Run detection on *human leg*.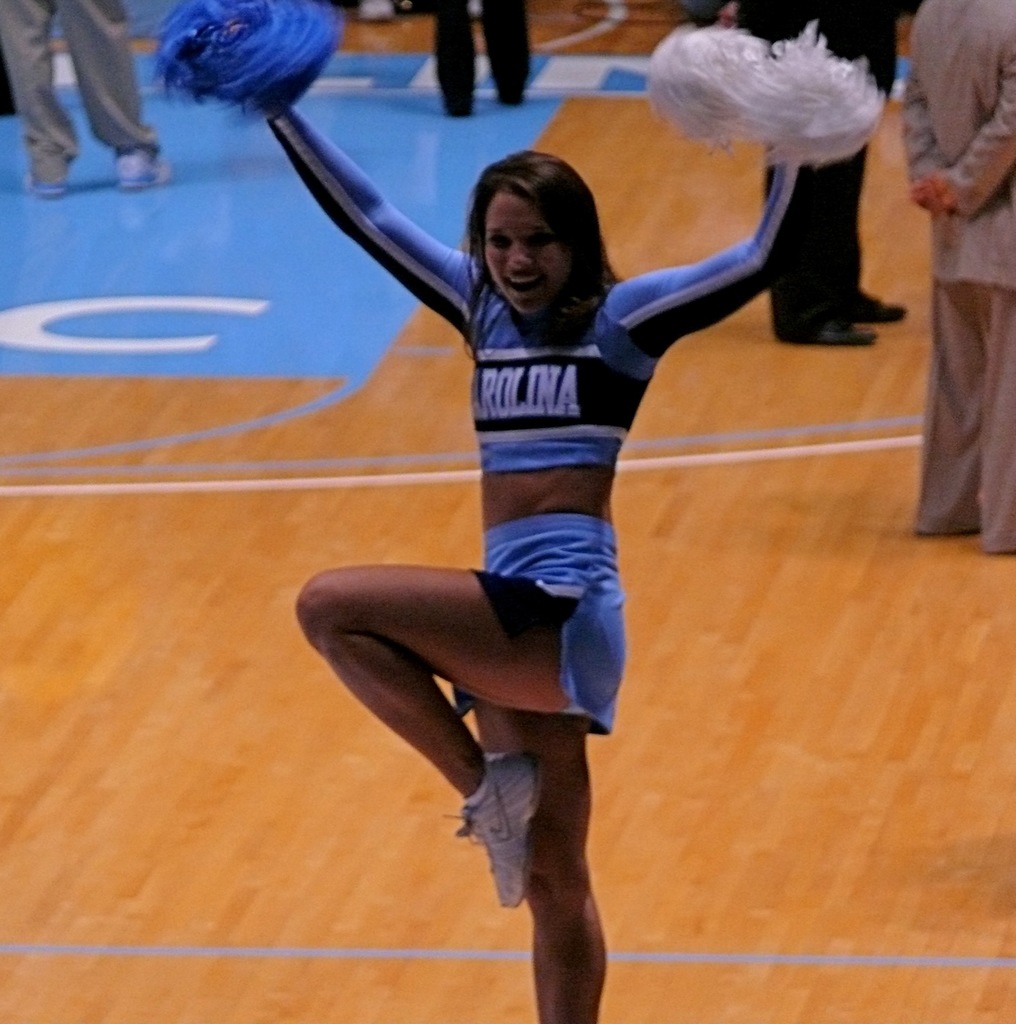
Result: region(1, 0, 74, 194).
